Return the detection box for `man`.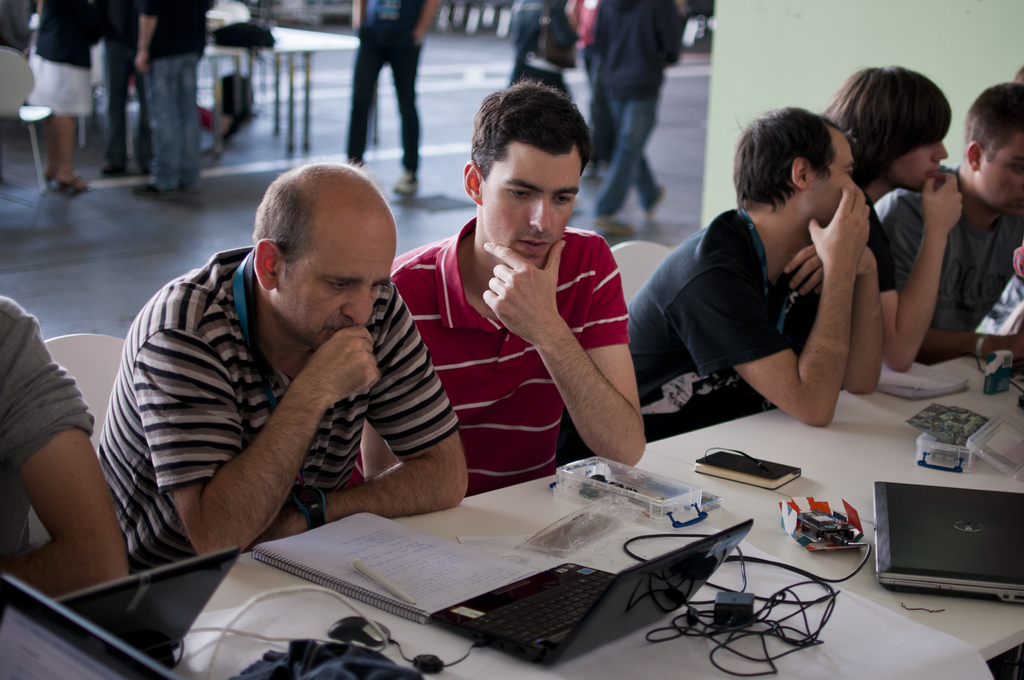
pyautogui.locateOnScreen(872, 80, 1023, 360).
